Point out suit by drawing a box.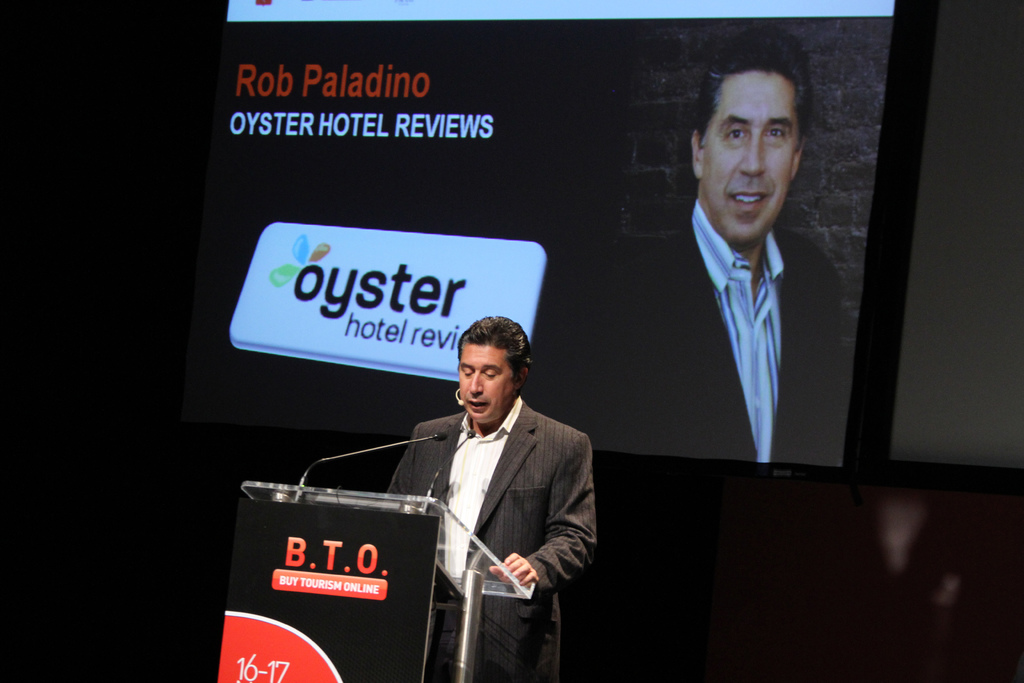
[x1=594, y1=203, x2=844, y2=463].
